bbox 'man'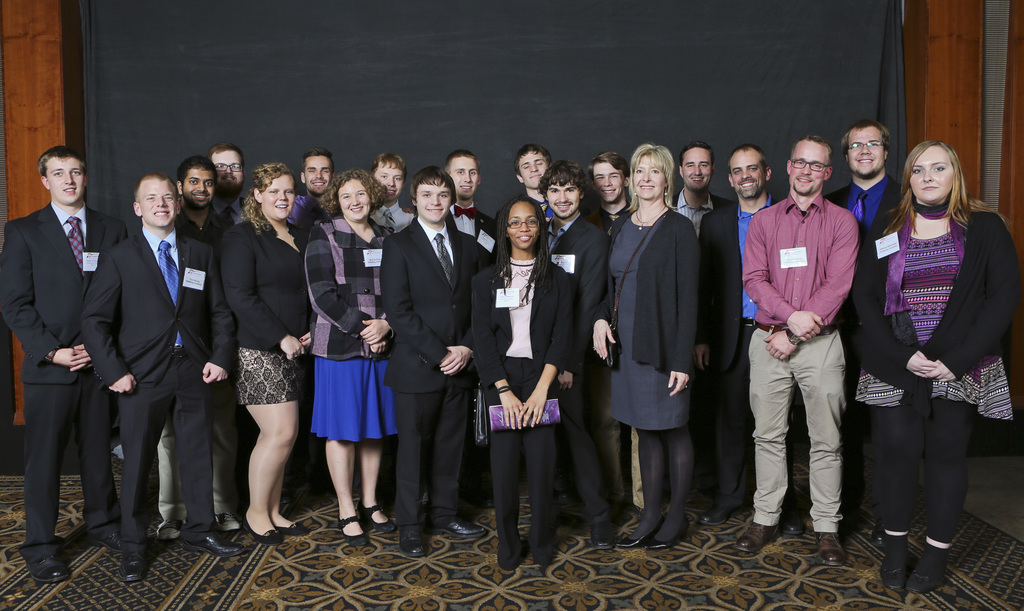
bbox=[379, 162, 478, 564]
